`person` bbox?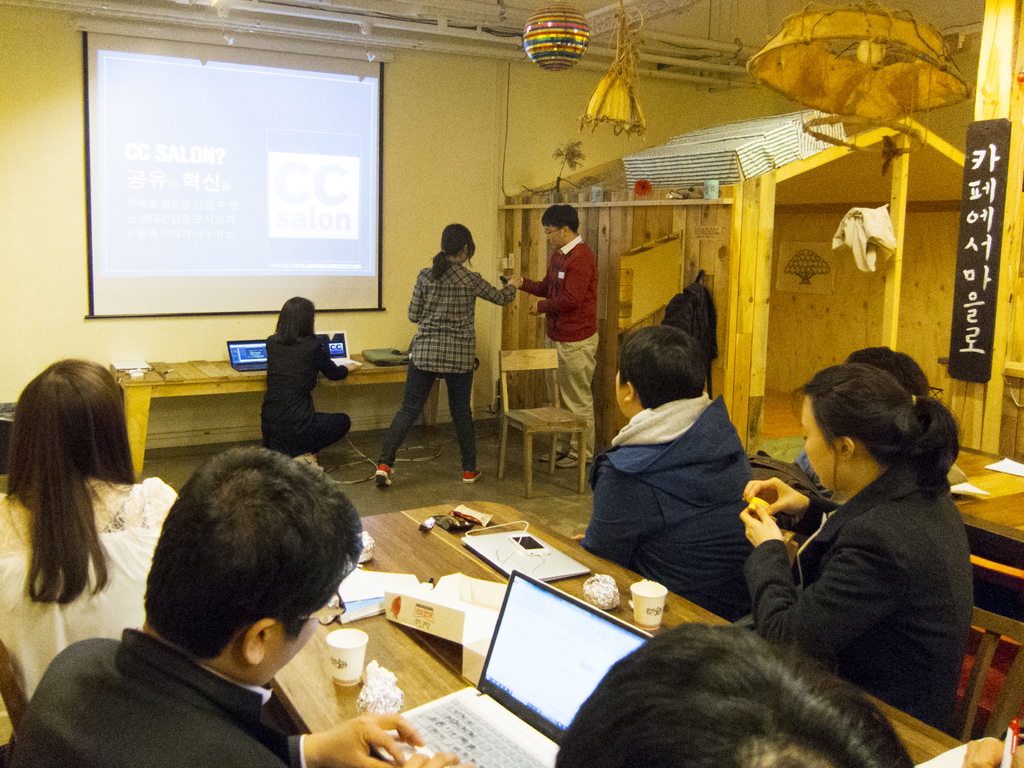
select_region(960, 733, 1023, 767)
